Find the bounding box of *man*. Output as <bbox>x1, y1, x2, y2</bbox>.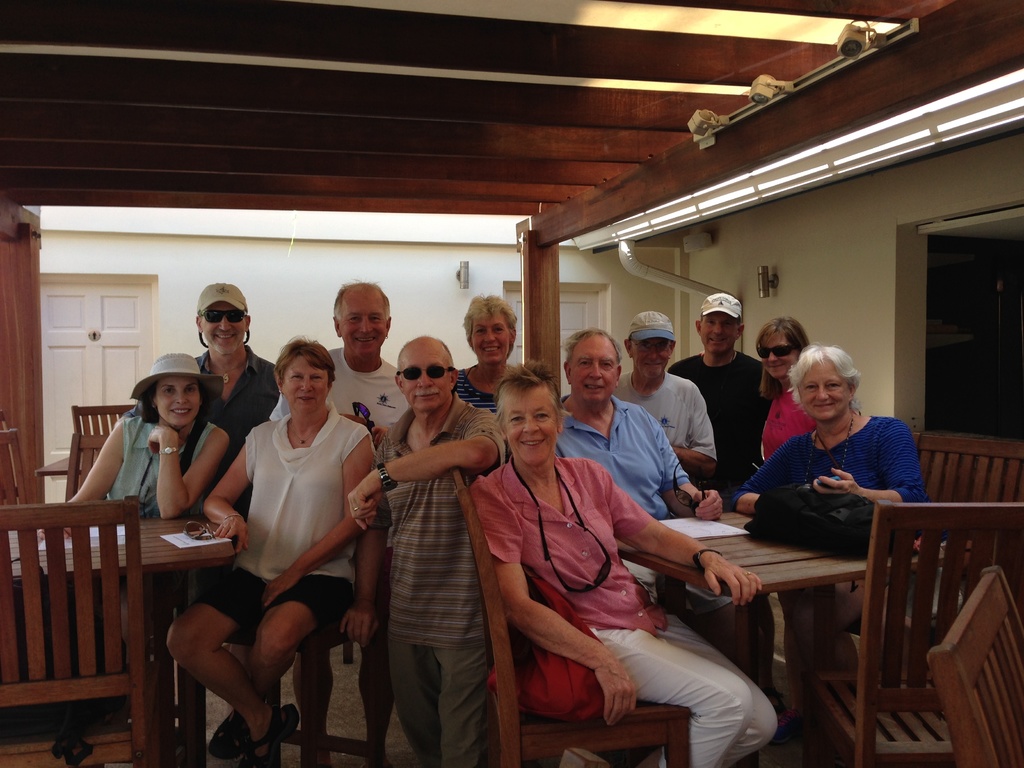
<bbox>268, 280, 413, 448</bbox>.
